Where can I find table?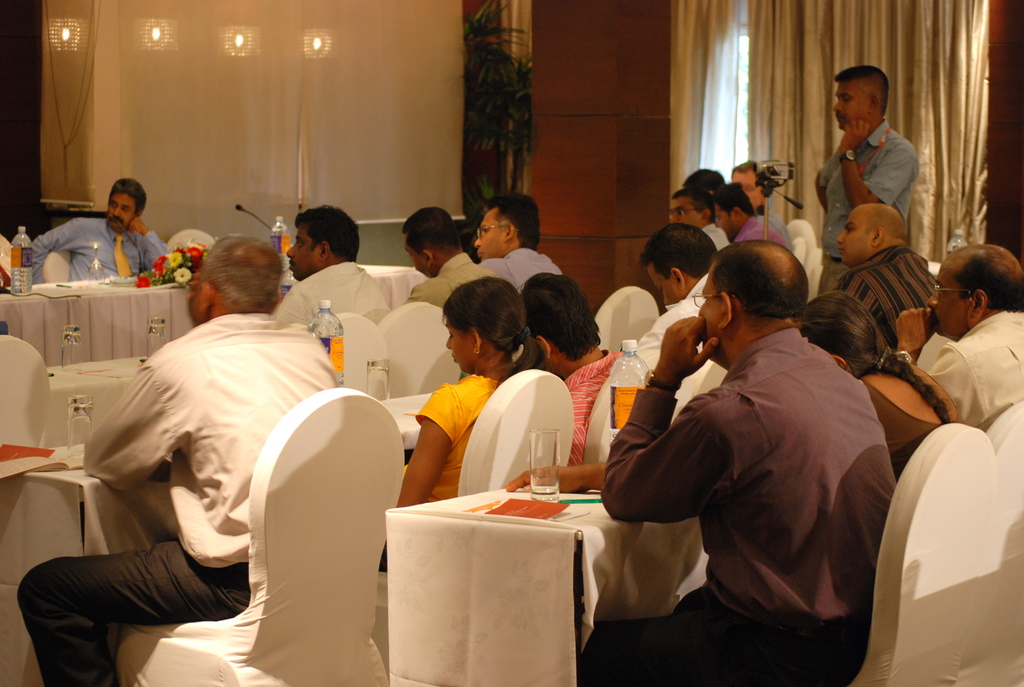
You can find it at bbox=[0, 432, 177, 686].
